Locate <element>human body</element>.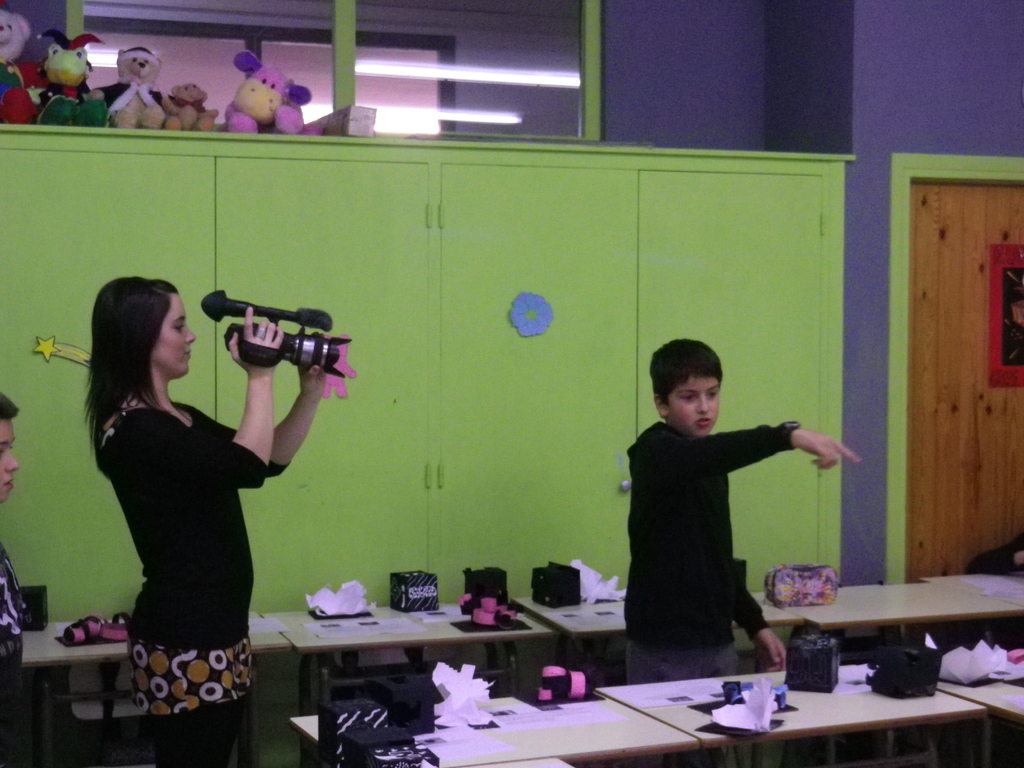
Bounding box: [620, 335, 850, 683].
